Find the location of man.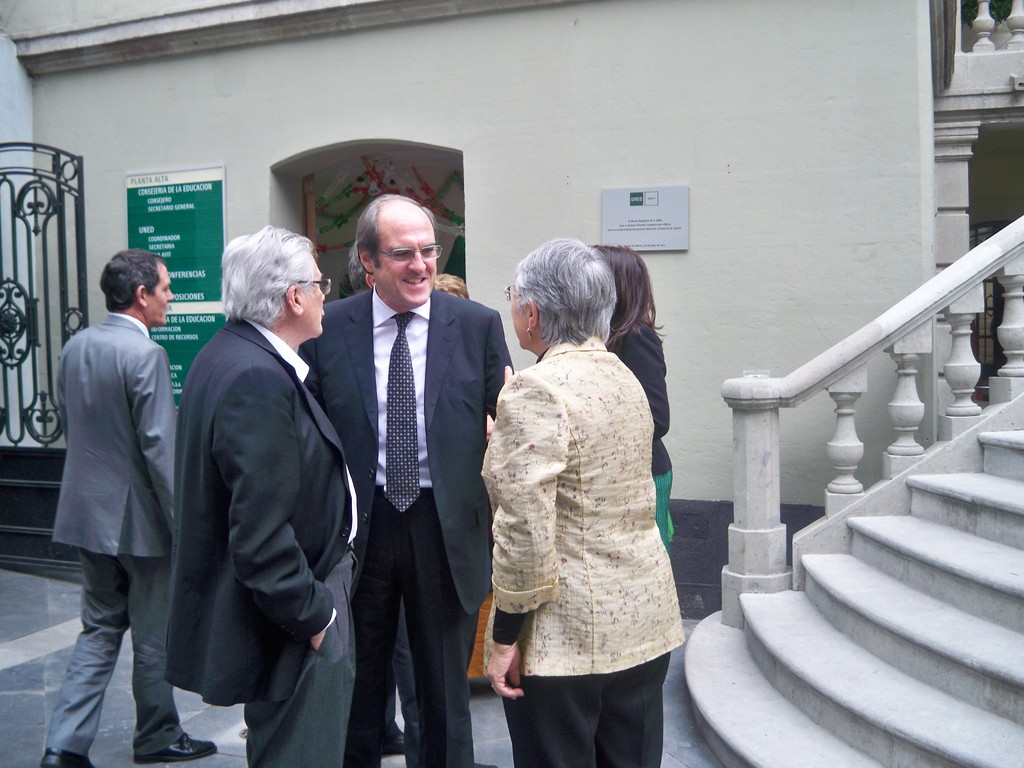
Location: select_region(291, 193, 511, 762).
